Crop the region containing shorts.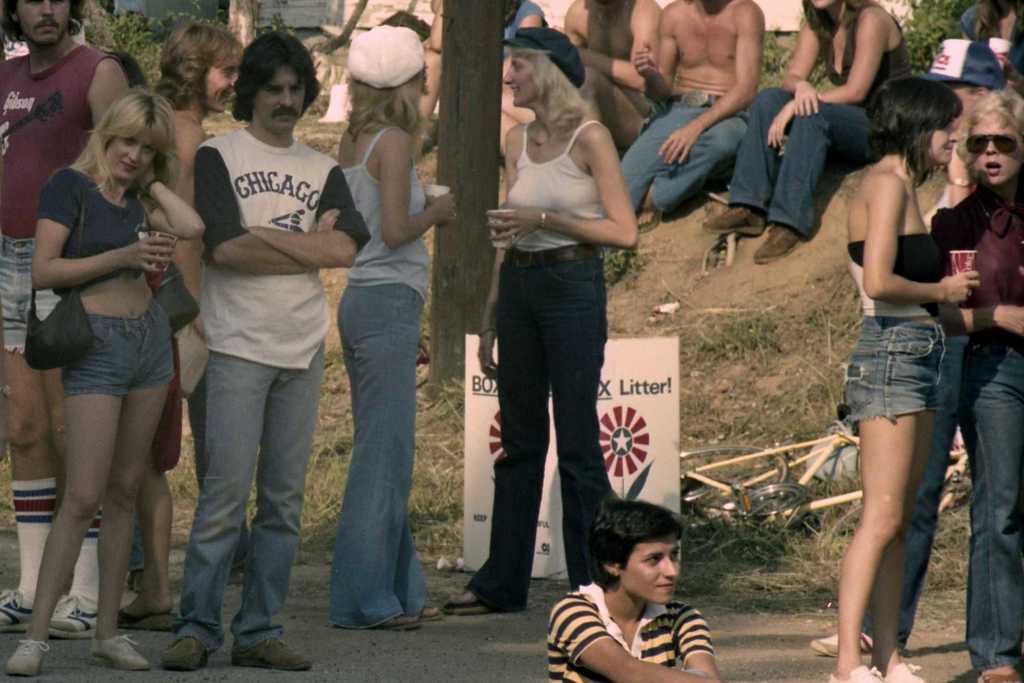
Crop region: left=0, top=235, right=36, bottom=357.
